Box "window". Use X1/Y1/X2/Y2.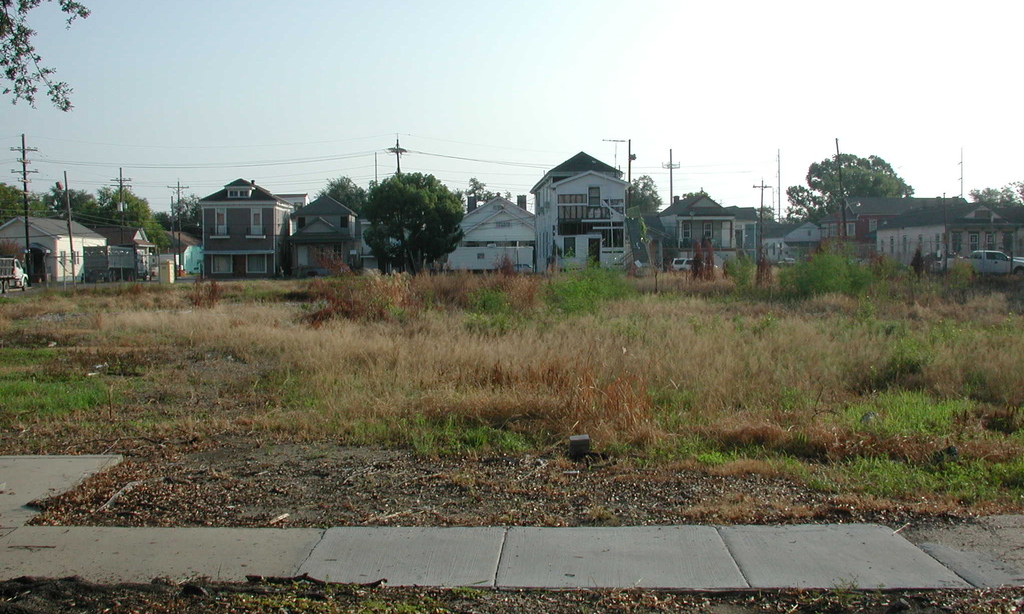
497/220/511/229.
